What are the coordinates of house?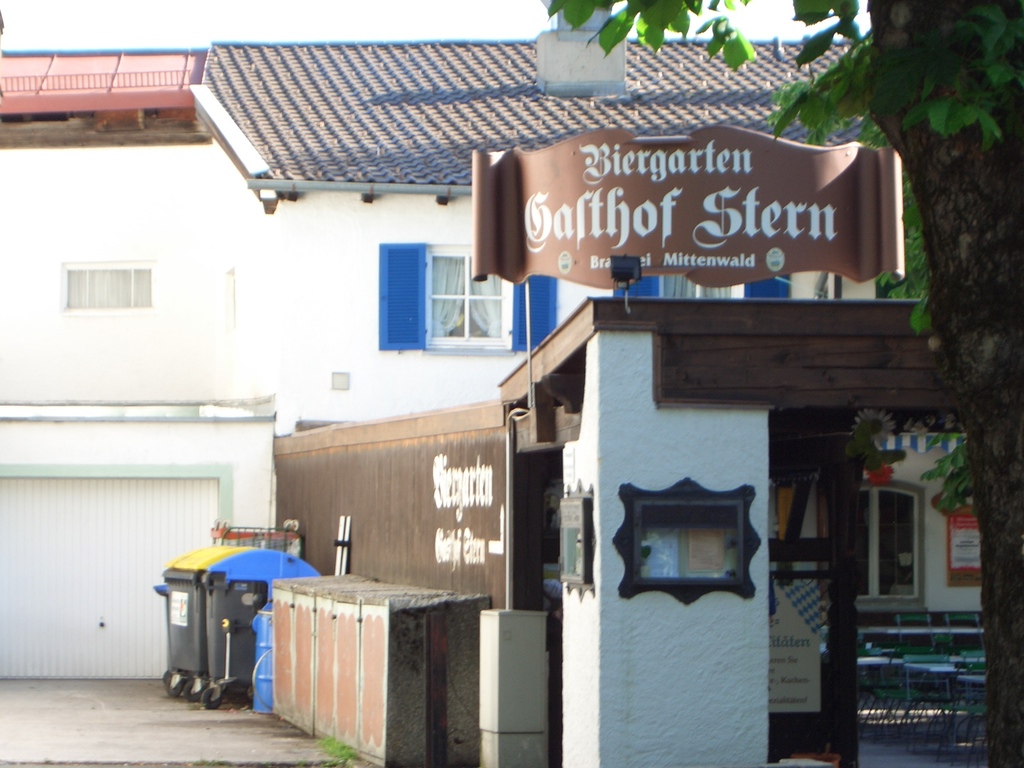
box=[858, 433, 974, 634].
